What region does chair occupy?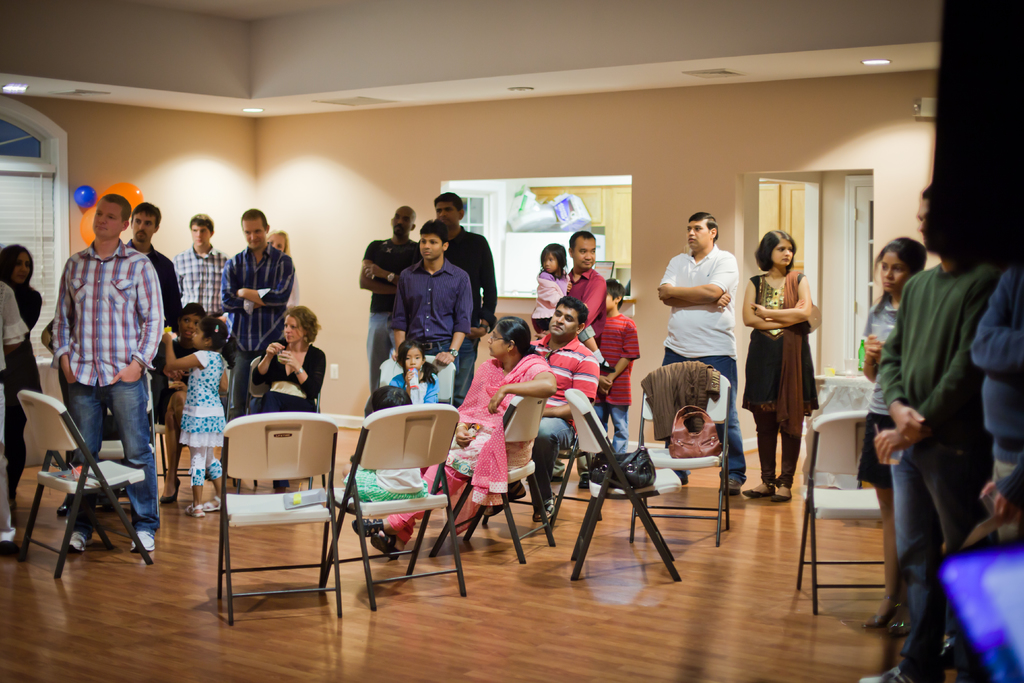
(left=239, top=359, right=269, bottom=492).
